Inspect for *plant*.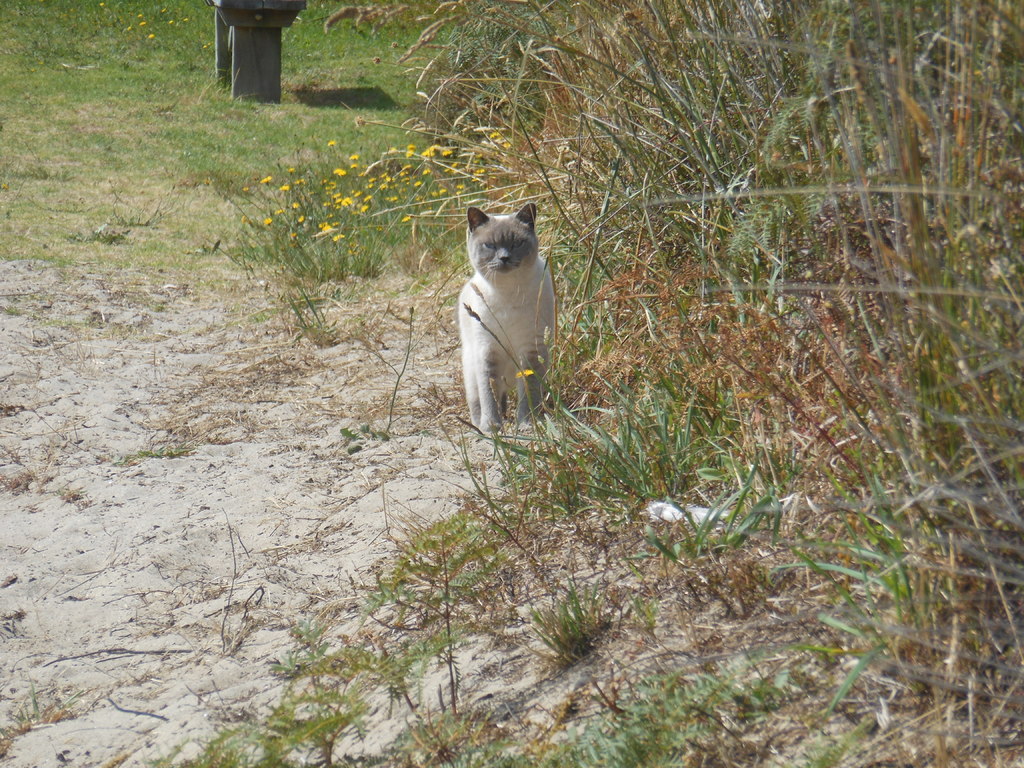
Inspection: detection(435, 298, 753, 559).
